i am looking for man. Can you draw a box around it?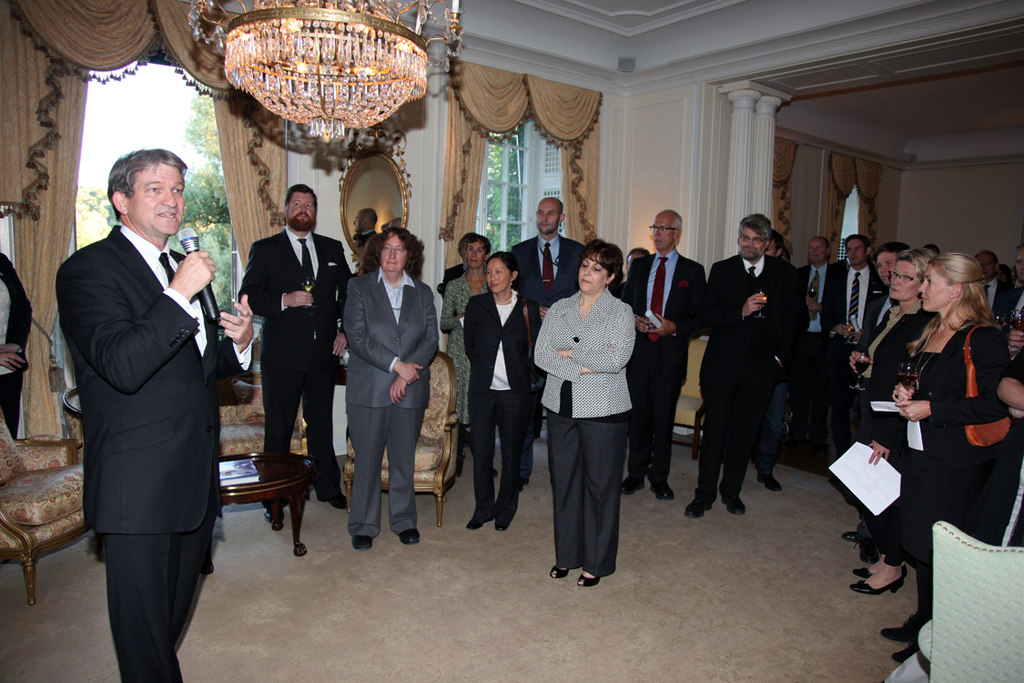
Sure, the bounding box is l=976, t=247, r=1008, b=322.
